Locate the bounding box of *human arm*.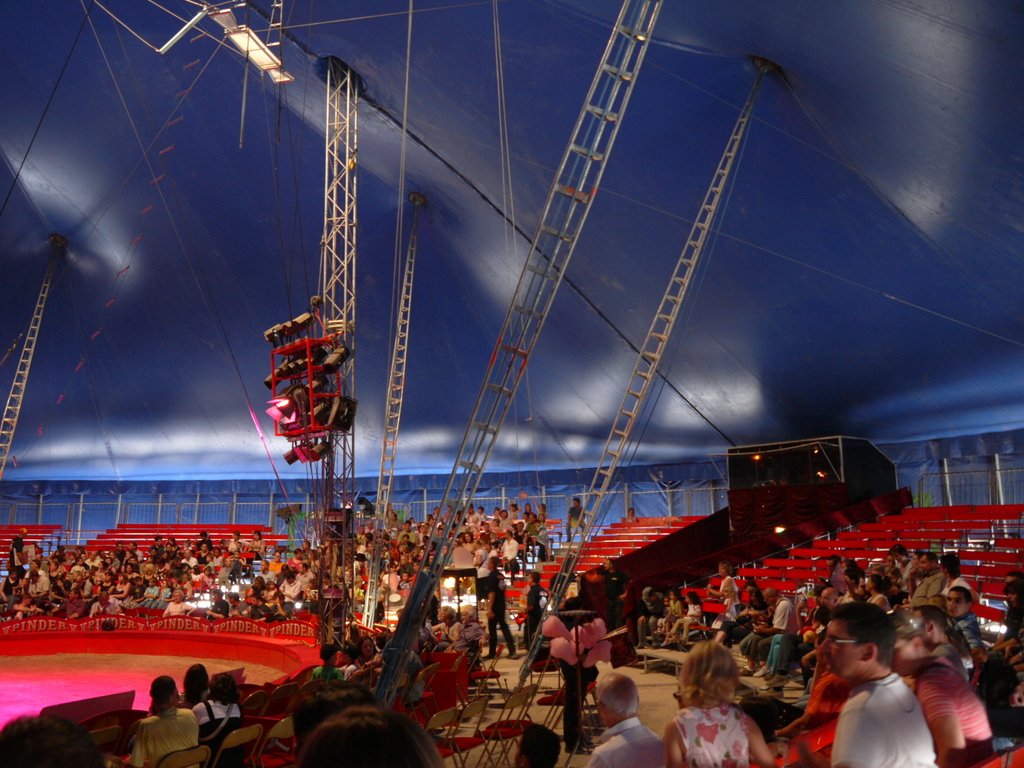
Bounding box: Rect(149, 586, 160, 598).
